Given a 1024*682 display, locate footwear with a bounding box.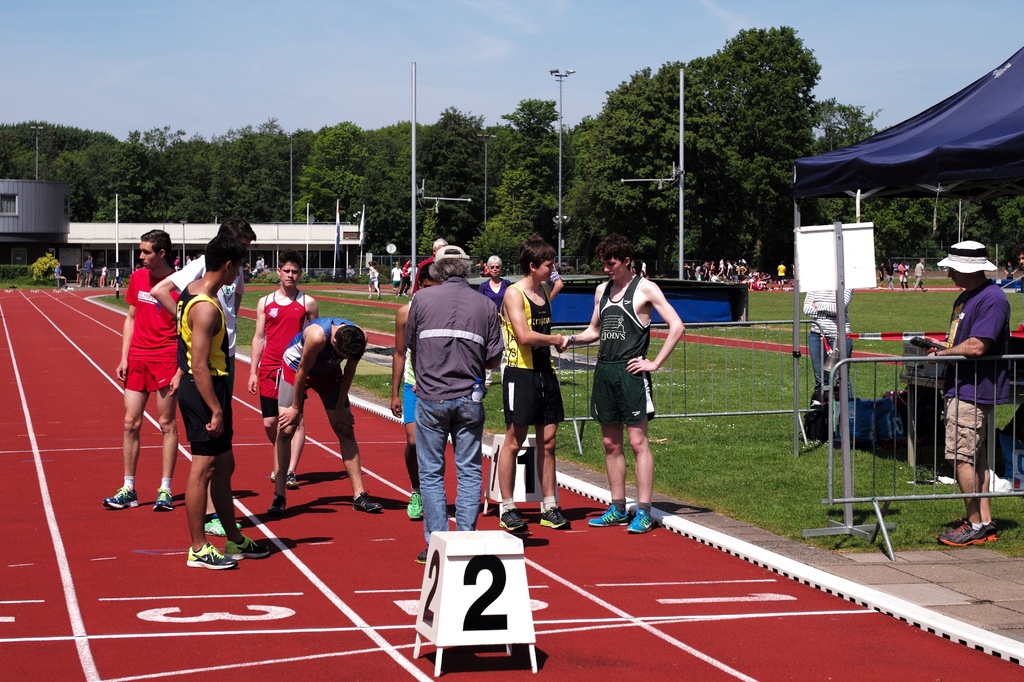
Located: <bbox>223, 533, 269, 562</bbox>.
